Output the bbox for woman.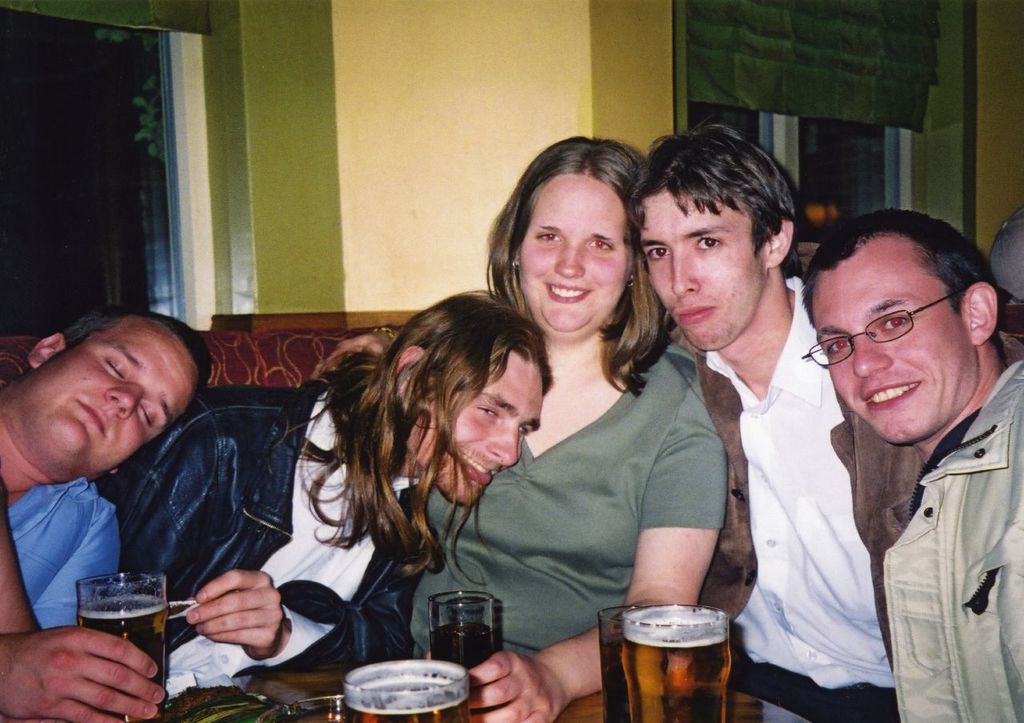
region(309, 134, 728, 722).
